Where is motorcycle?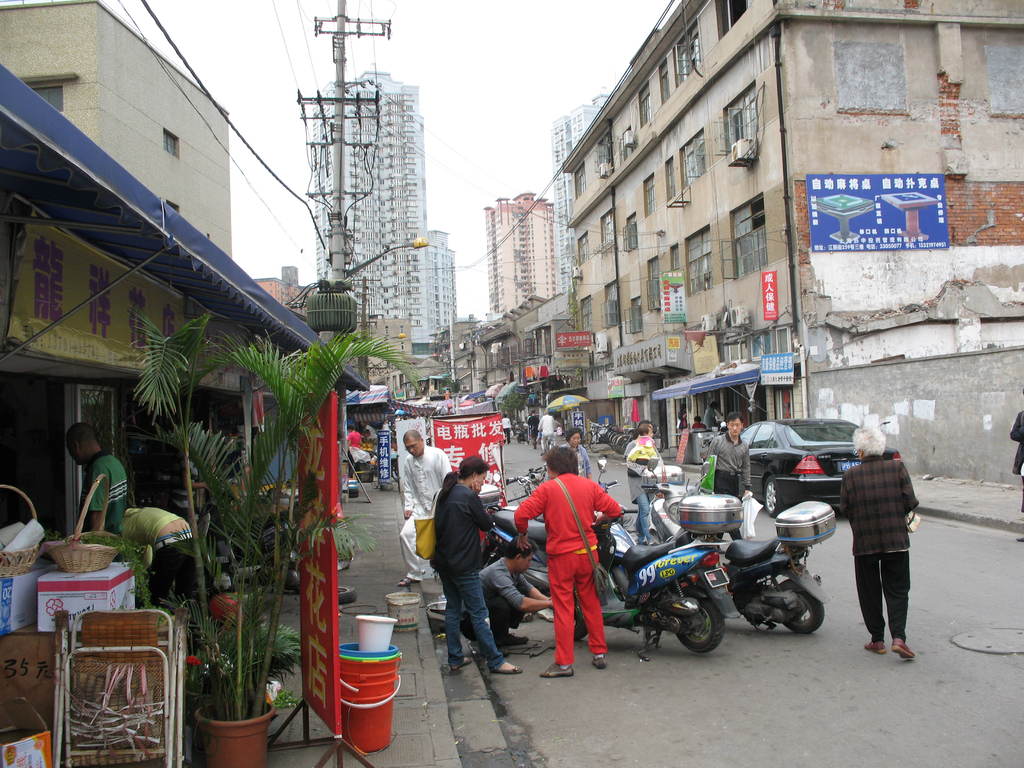
box=[476, 457, 634, 606].
